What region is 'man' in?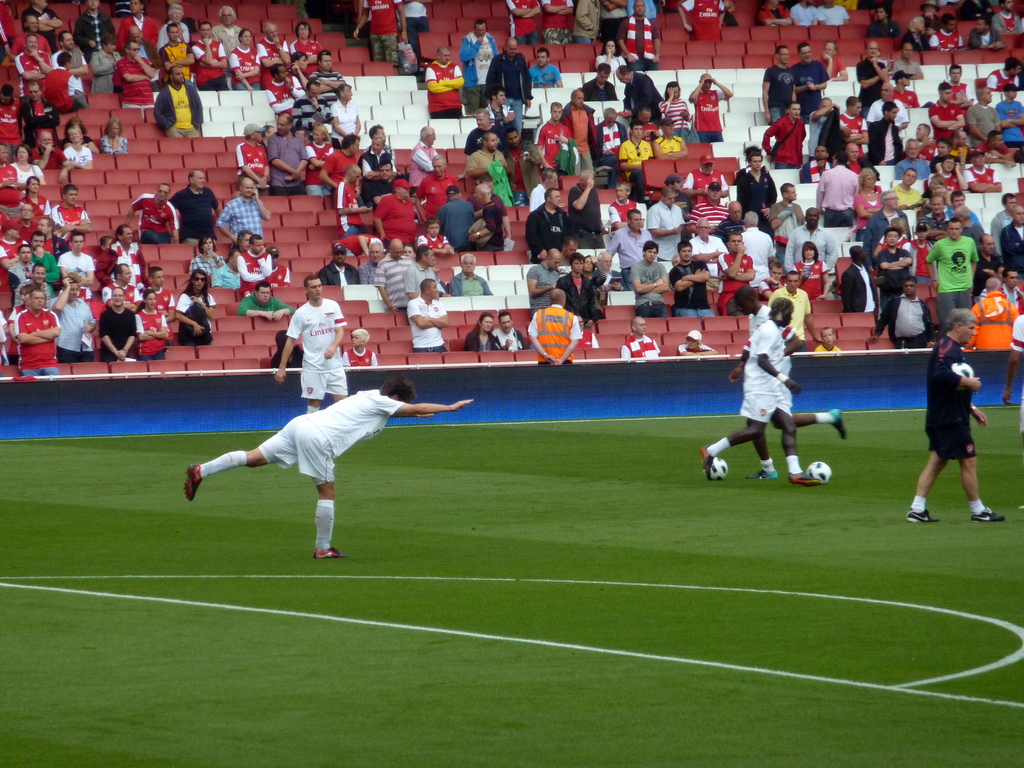
[x1=838, y1=88, x2=867, y2=157].
